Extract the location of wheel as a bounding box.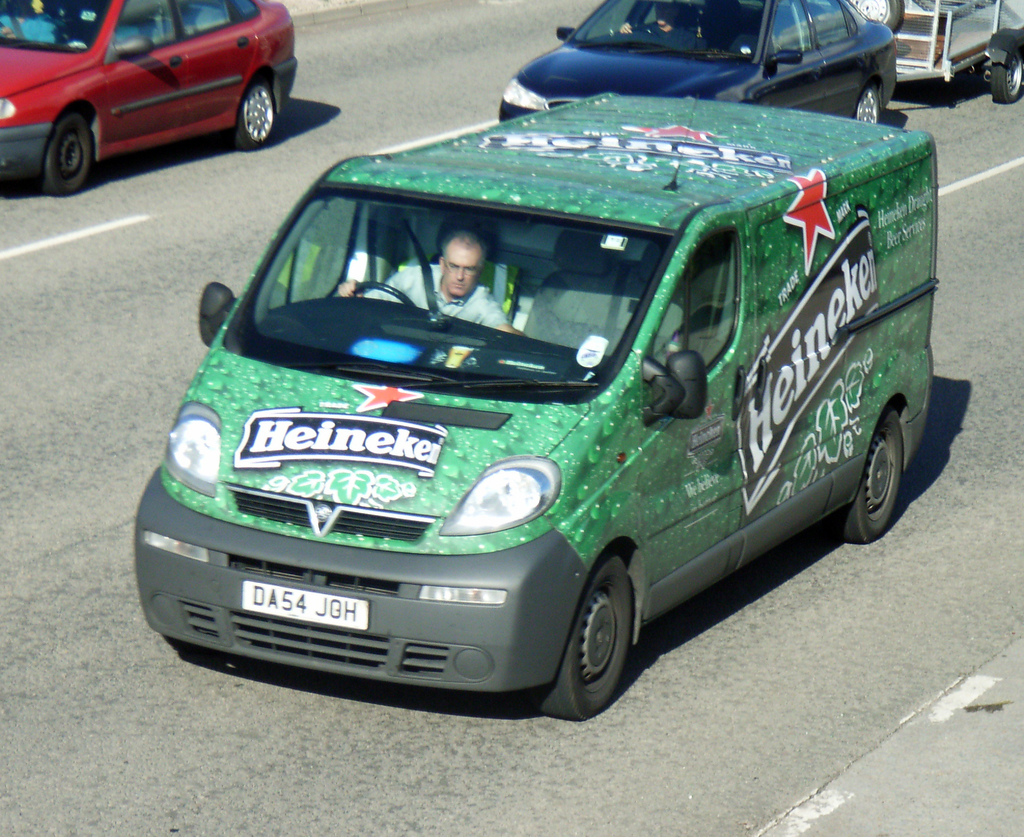
(530,561,646,713).
